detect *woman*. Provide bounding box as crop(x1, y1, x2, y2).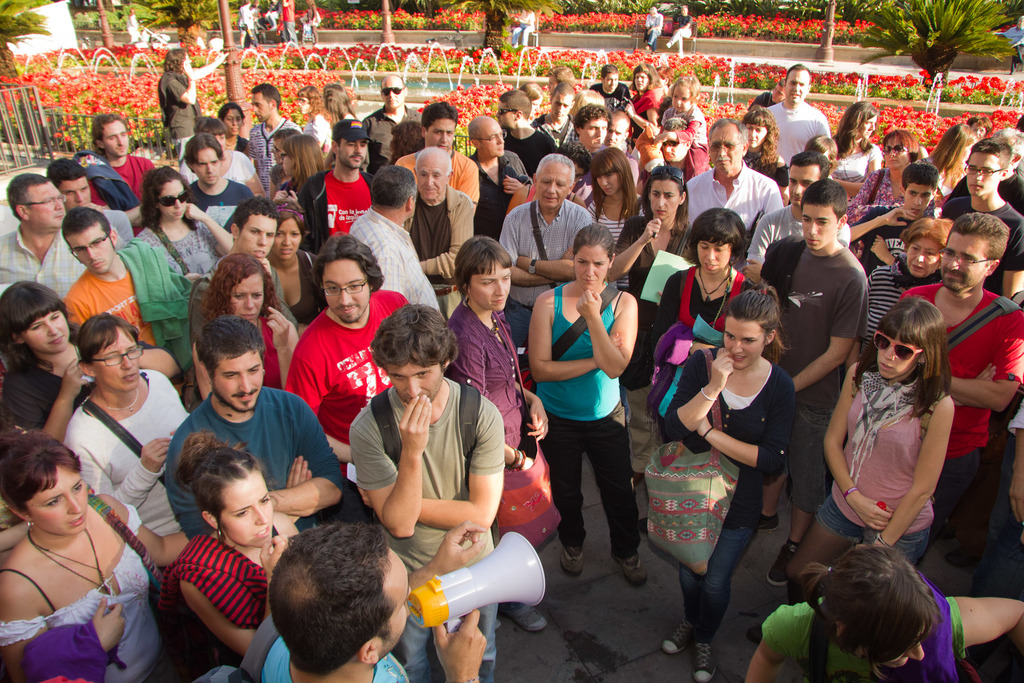
crop(652, 203, 760, 441).
